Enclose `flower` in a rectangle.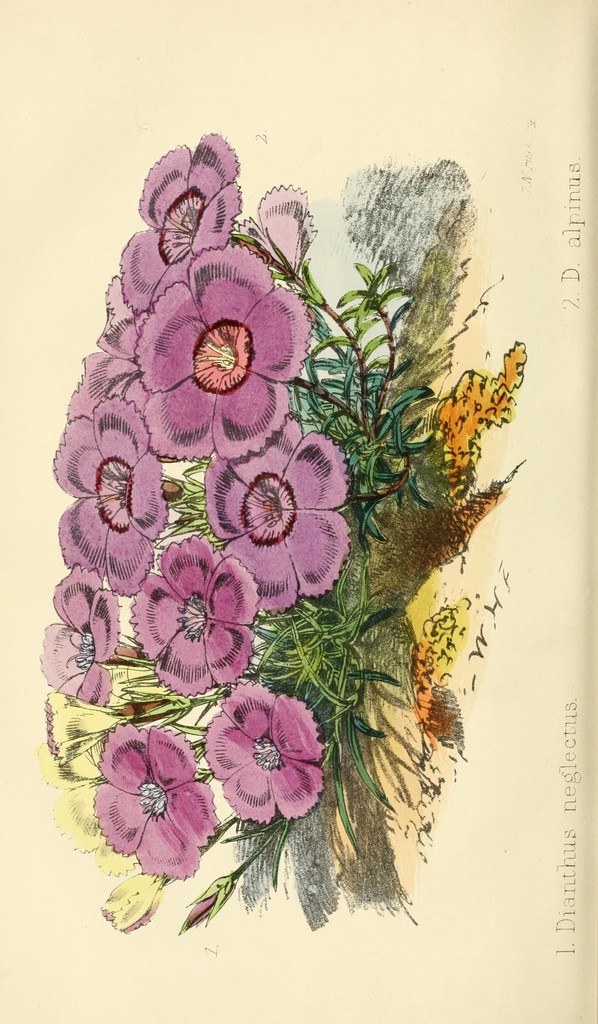
(50, 396, 167, 587).
